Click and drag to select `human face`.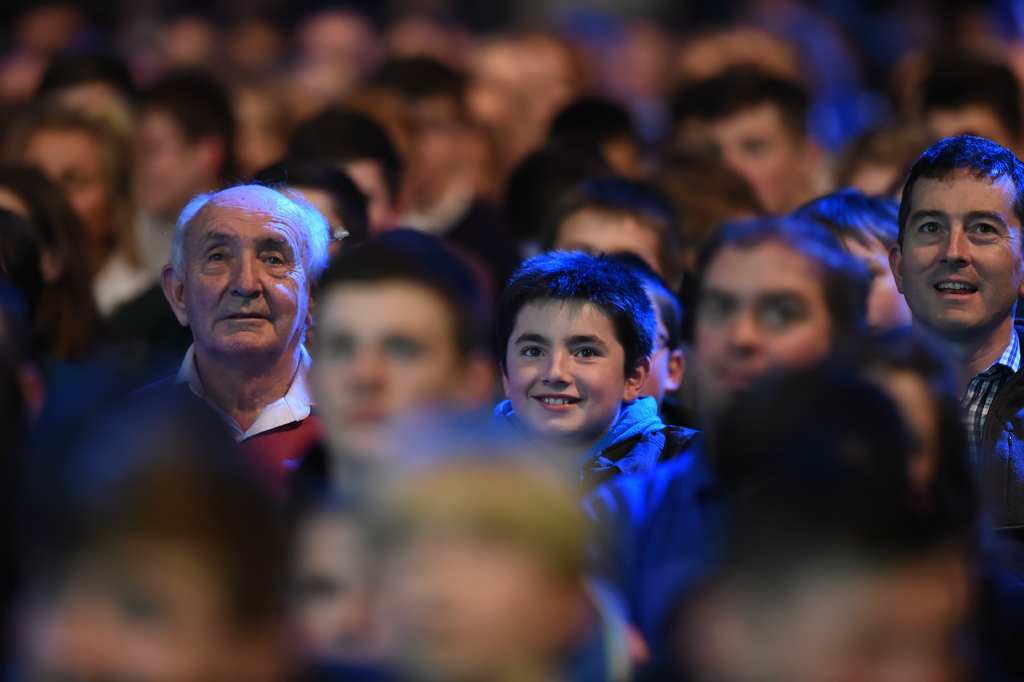
Selection: left=544, top=194, right=670, bottom=274.
